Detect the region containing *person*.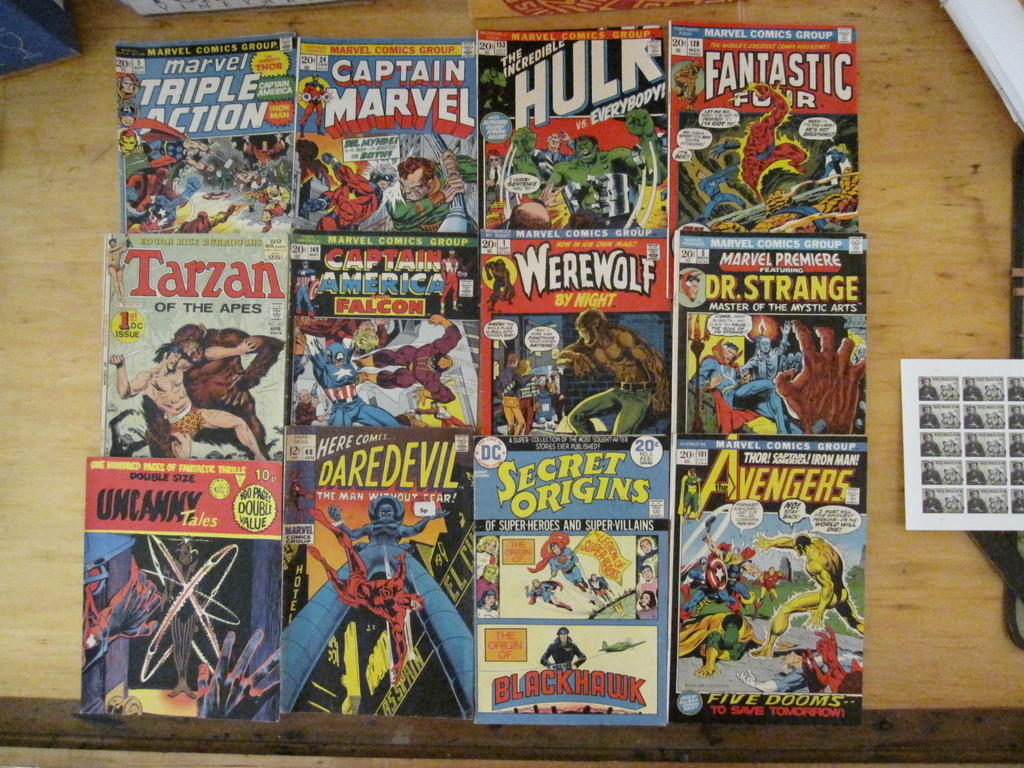
bbox(920, 403, 940, 429).
